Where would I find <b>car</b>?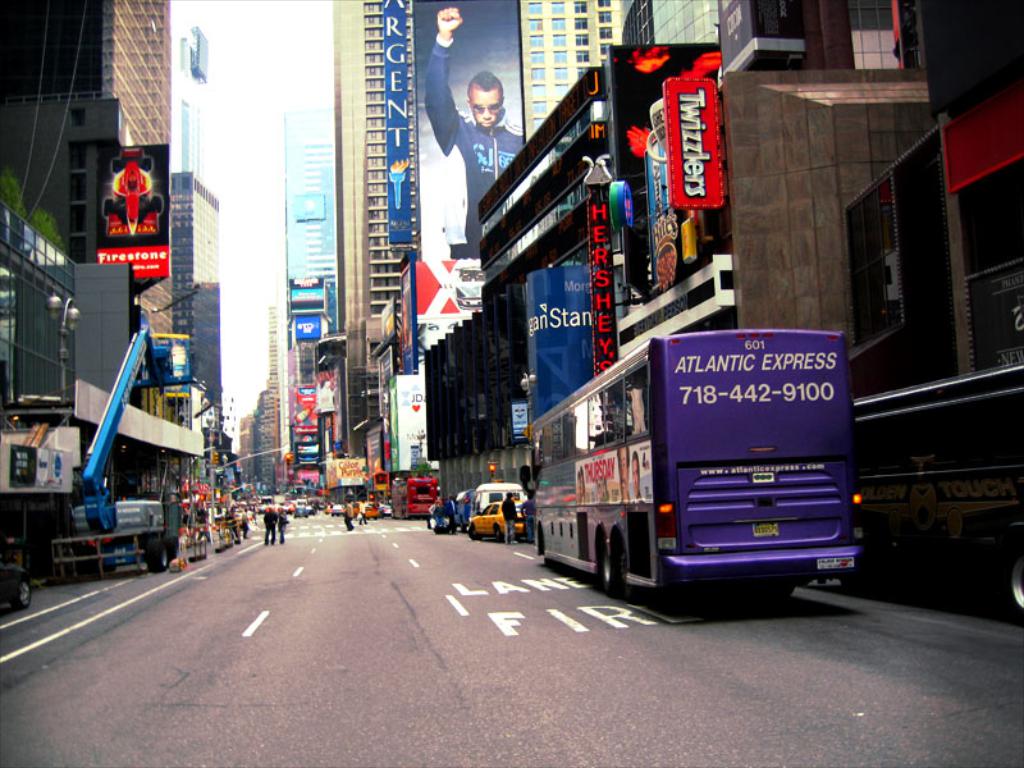
At rect(296, 502, 303, 513).
